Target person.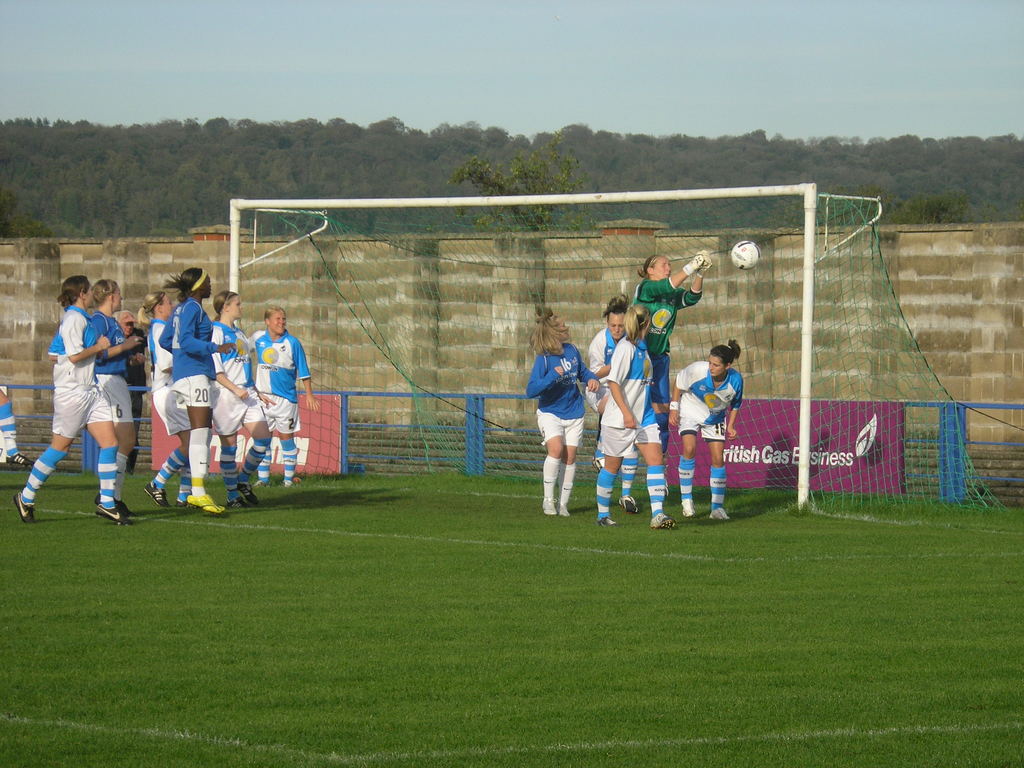
Target region: 210,289,278,508.
